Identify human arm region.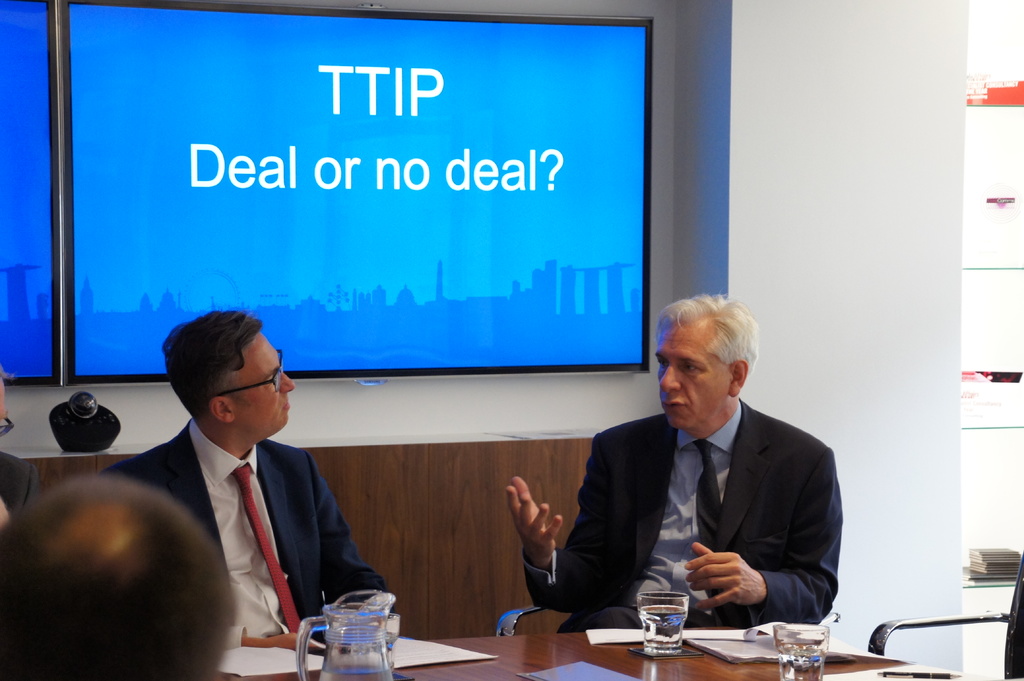
Region: <bbox>306, 443, 404, 658</bbox>.
